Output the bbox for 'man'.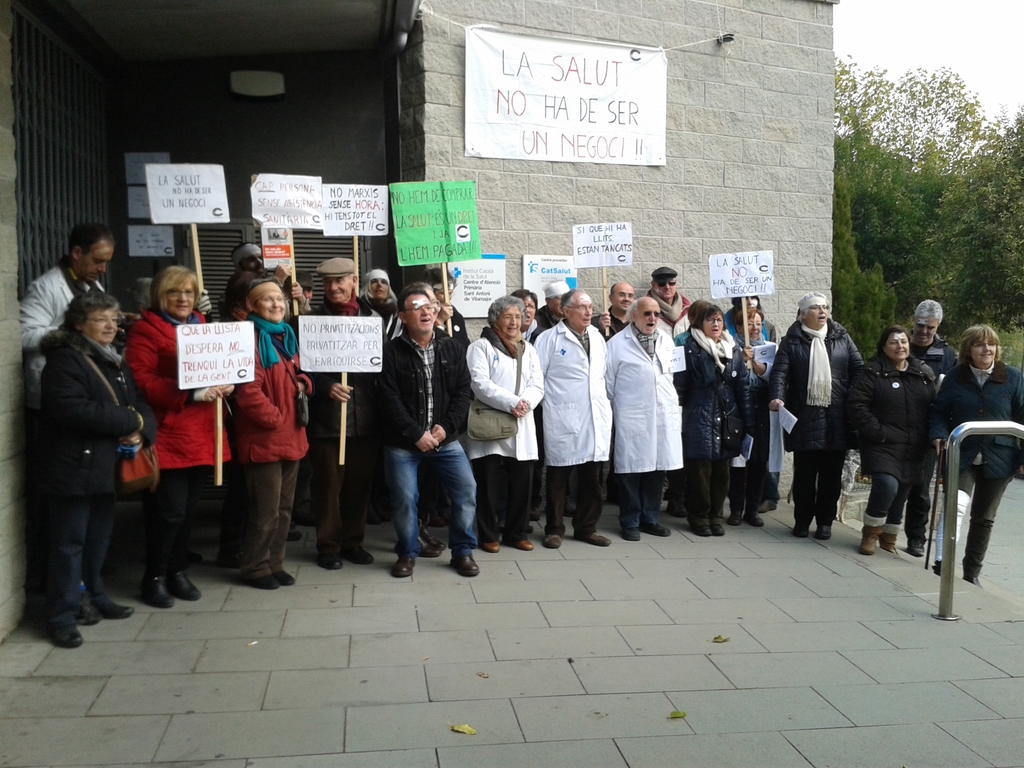
28/220/114/406.
